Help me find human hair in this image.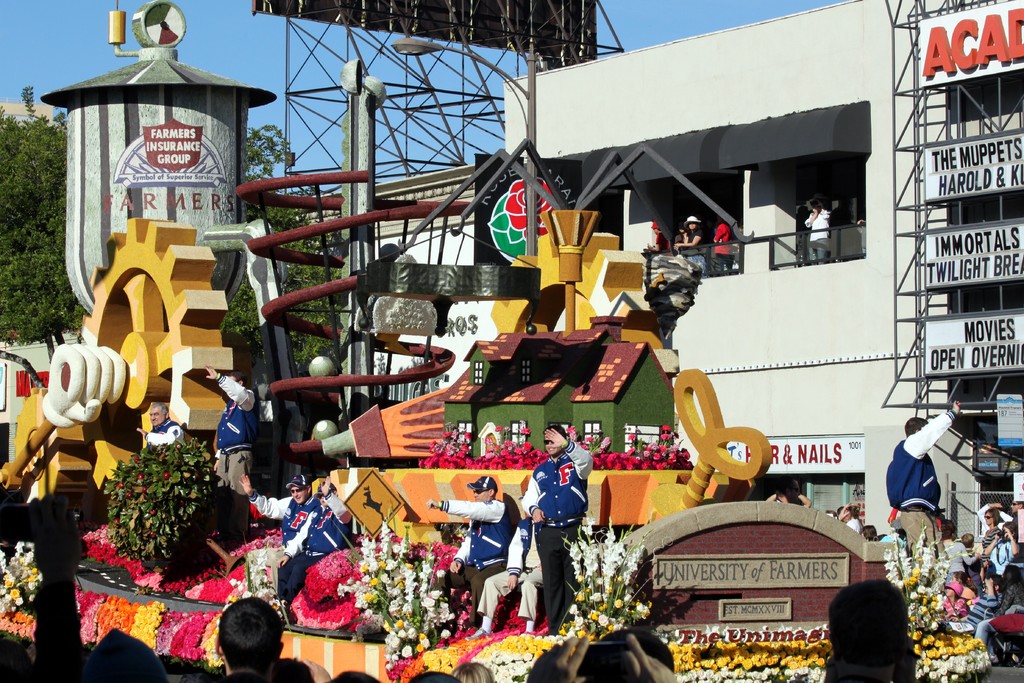
Found it: [left=152, top=402, right=169, bottom=418].
